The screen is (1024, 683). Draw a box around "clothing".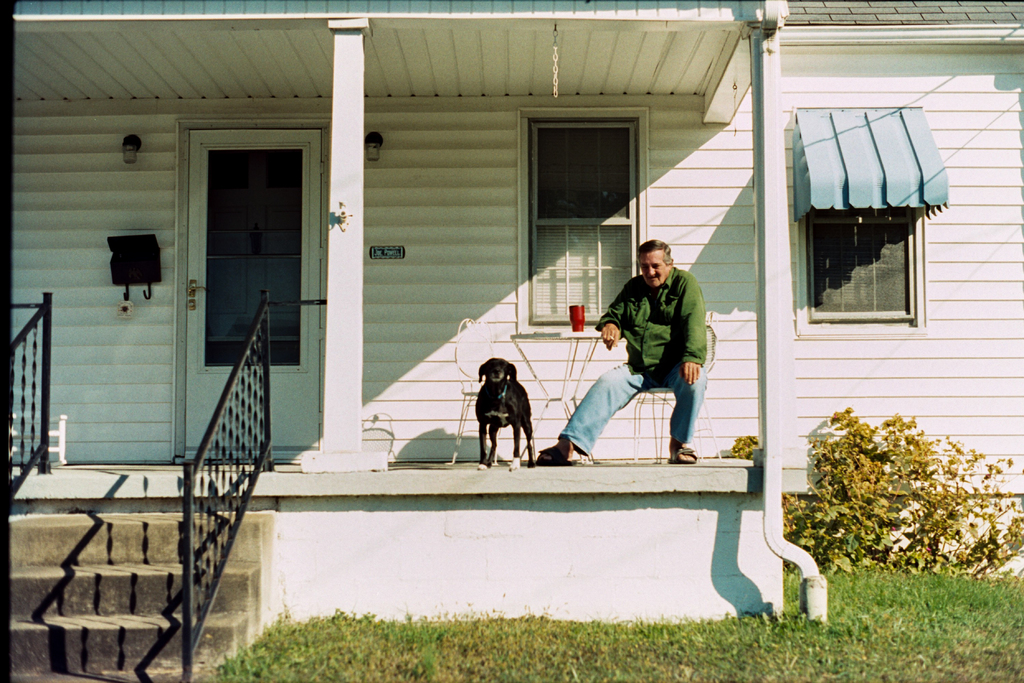
region(560, 272, 707, 456).
